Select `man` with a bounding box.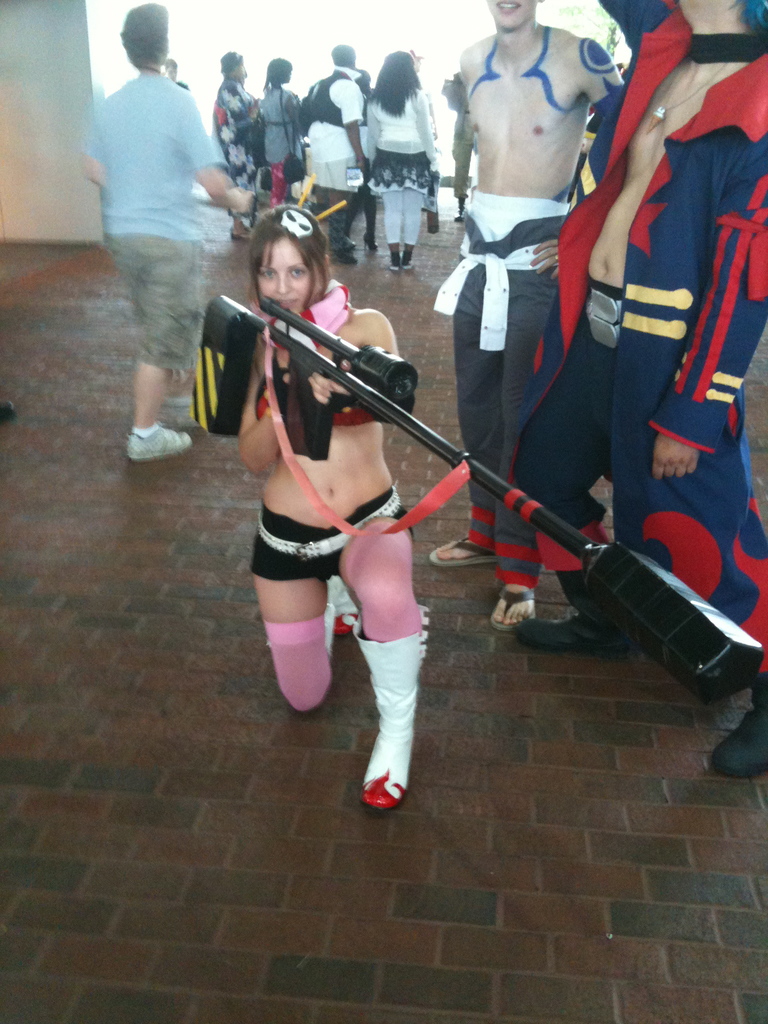
(161, 55, 189, 92).
